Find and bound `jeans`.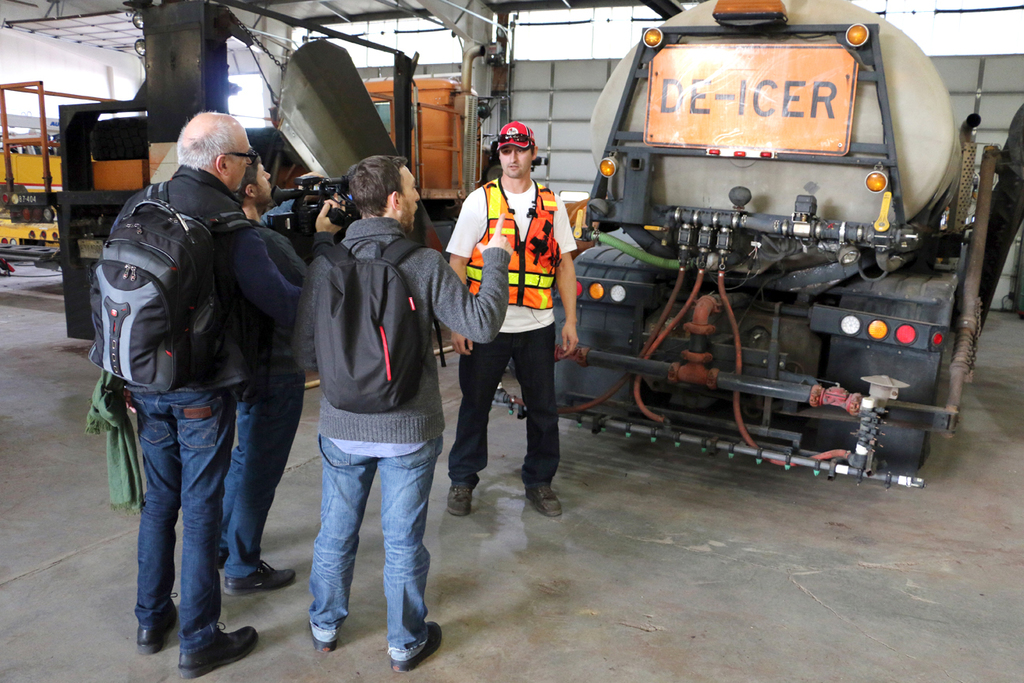
Bound: crop(289, 435, 424, 651).
